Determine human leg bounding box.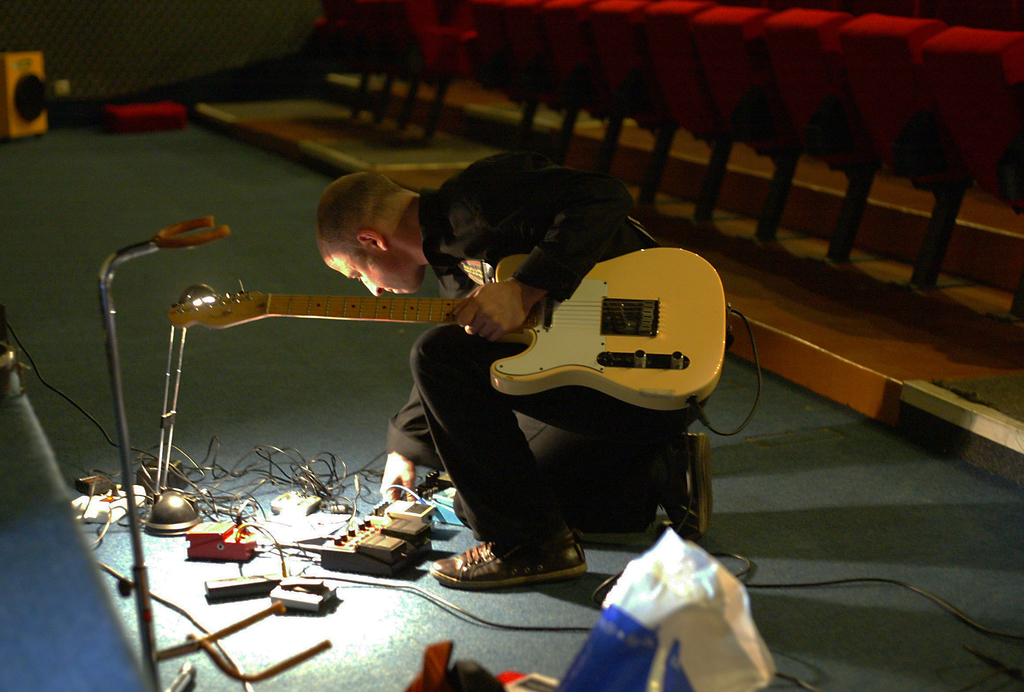
Determined: (409, 325, 705, 587).
